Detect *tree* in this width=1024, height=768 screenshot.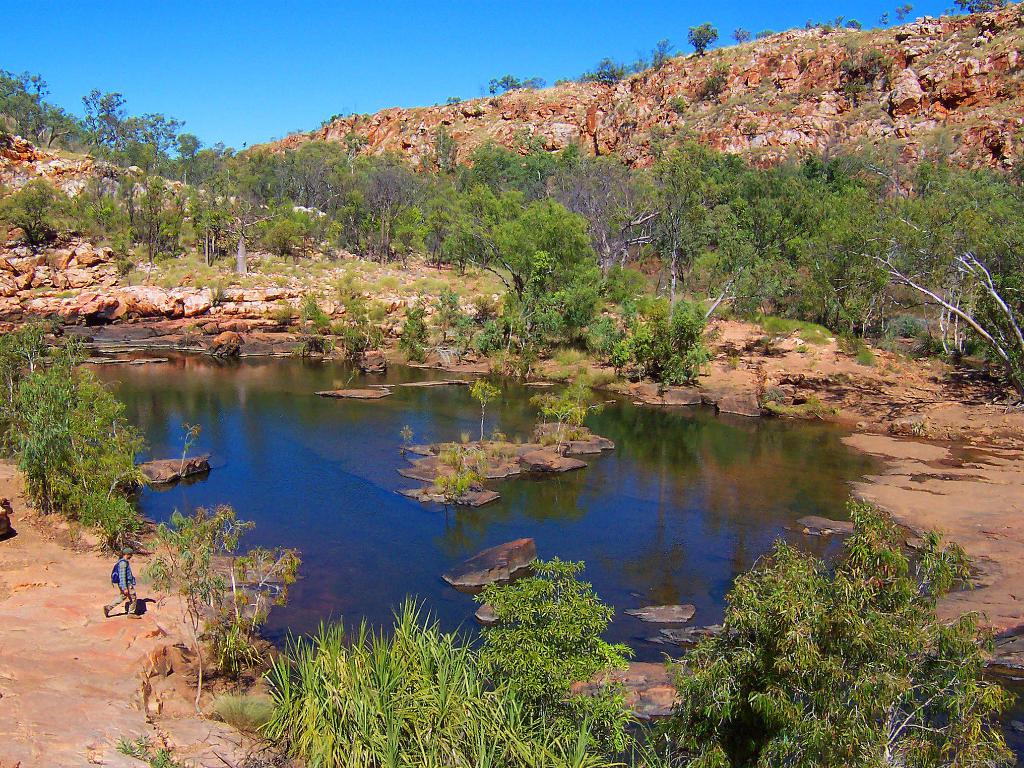
Detection: locate(489, 76, 494, 97).
